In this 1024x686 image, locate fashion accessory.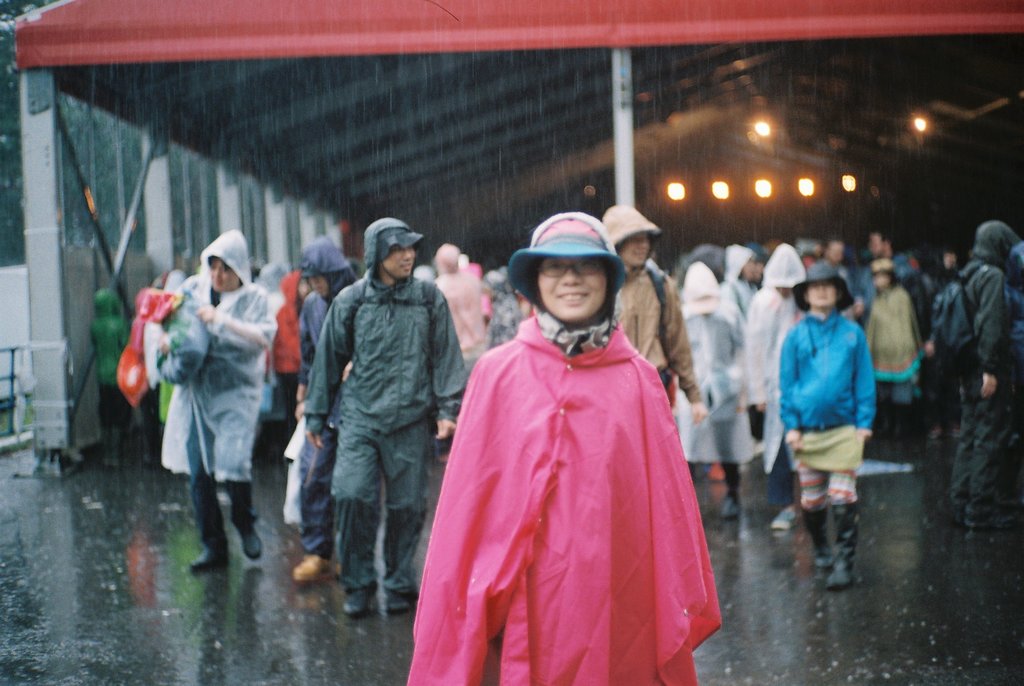
Bounding box: select_region(240, 525, 264, 561).
